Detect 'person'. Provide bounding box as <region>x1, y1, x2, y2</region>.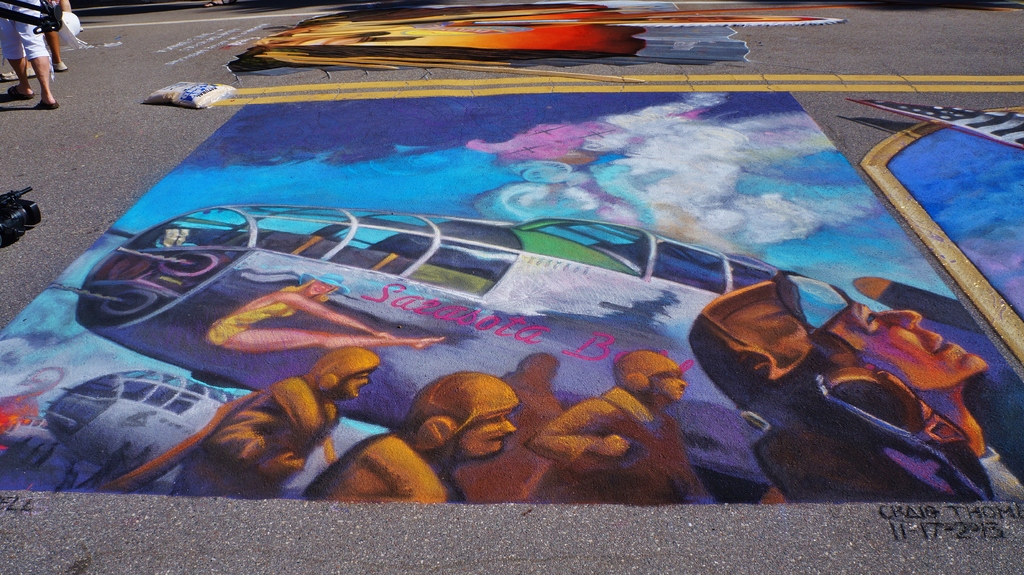
<region>533, 345, 689, 508</region>.
